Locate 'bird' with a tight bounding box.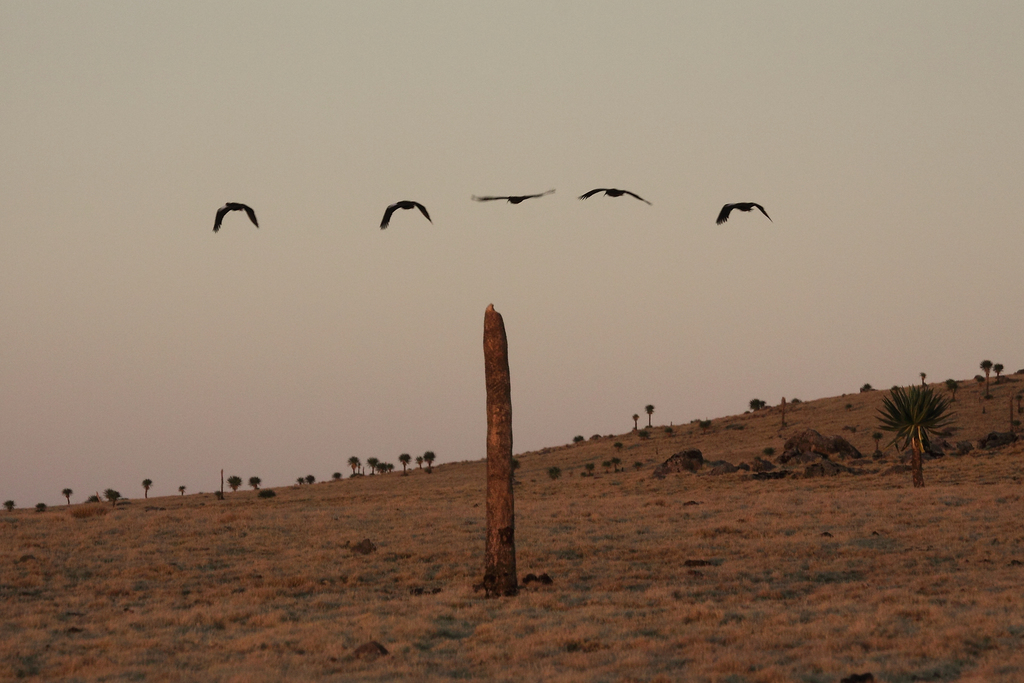
bbox=[213, 201, 264, 232].
